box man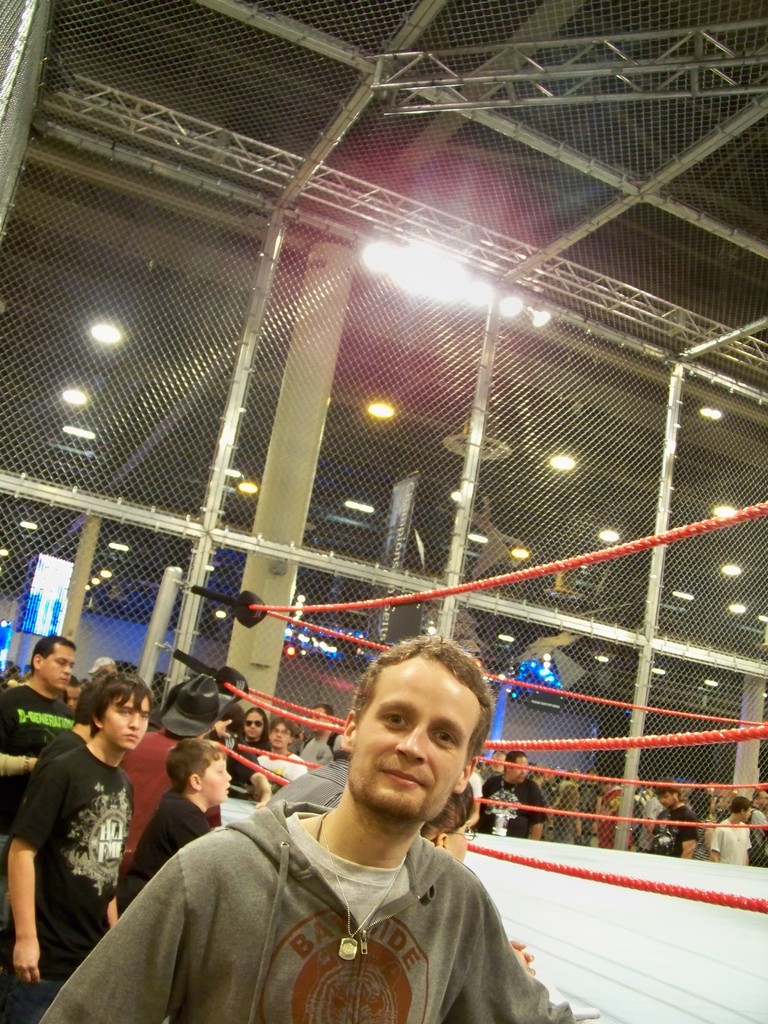
x1=8, y1=667, x2=175, y2=987
